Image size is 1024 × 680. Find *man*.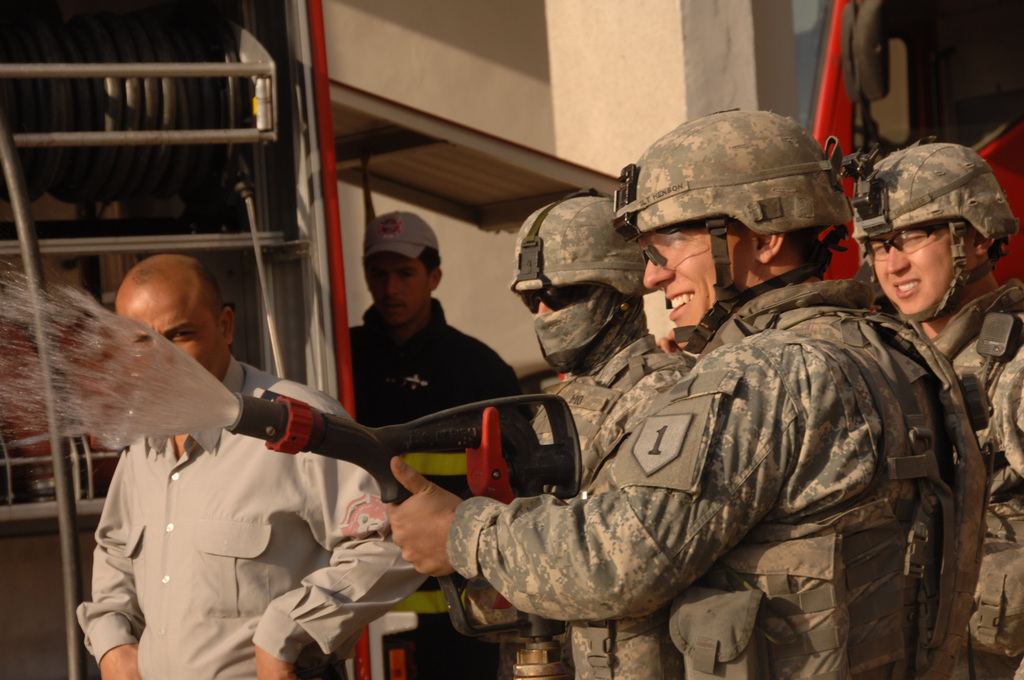
x1=460, y1=194, x2=700, y2=679.
